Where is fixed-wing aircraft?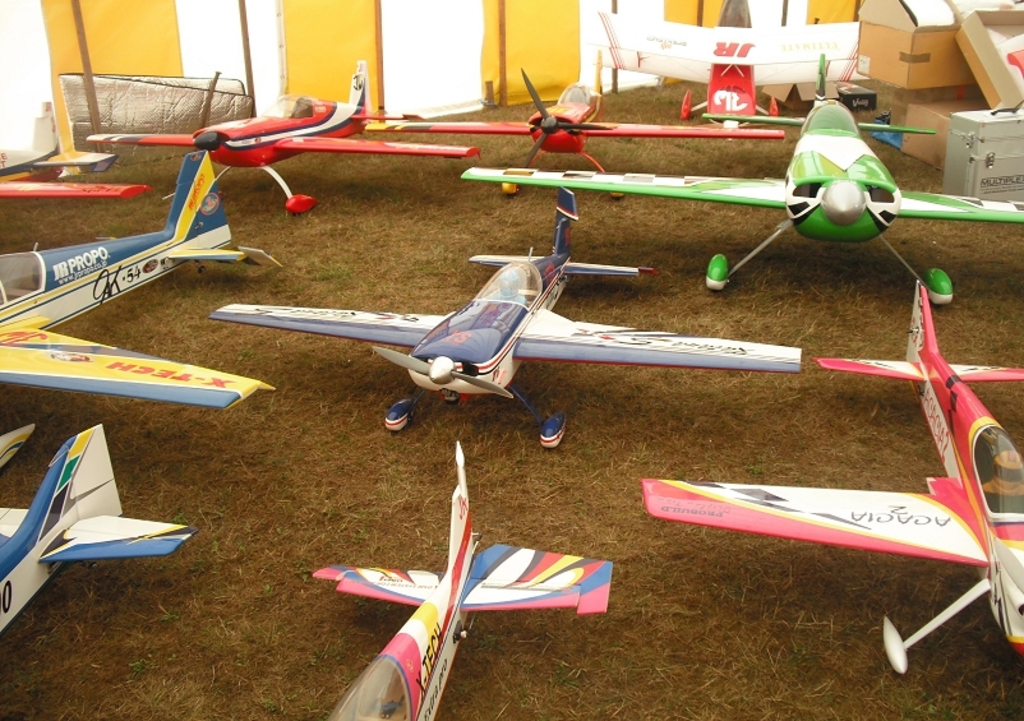
[0, 425, 200, 630].
